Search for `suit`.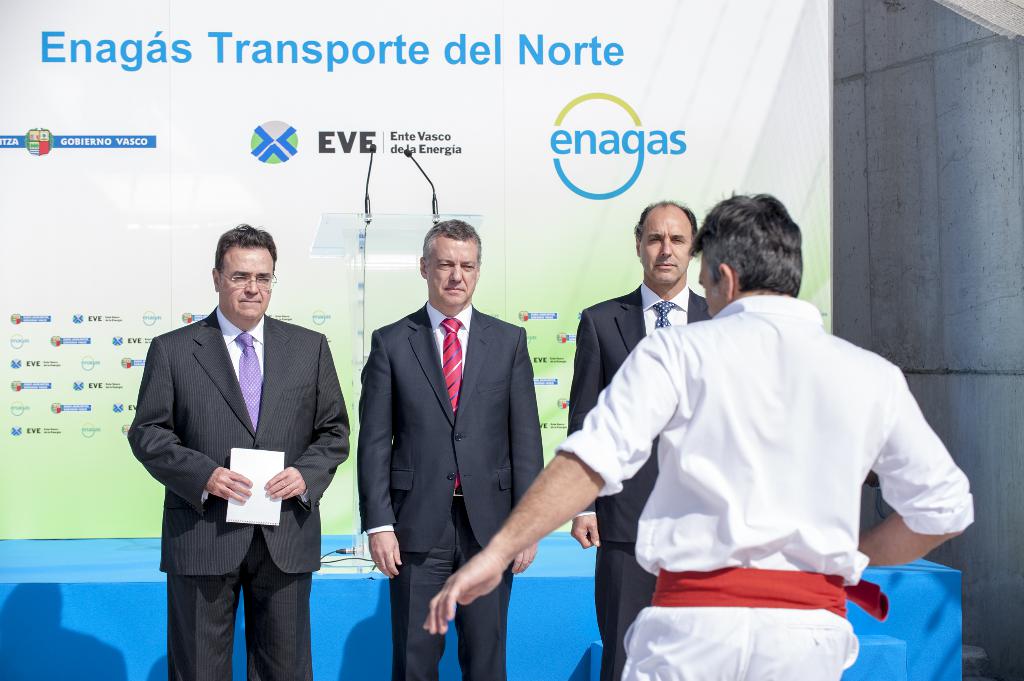
Found at Rect(356, 301, 546, 680).
